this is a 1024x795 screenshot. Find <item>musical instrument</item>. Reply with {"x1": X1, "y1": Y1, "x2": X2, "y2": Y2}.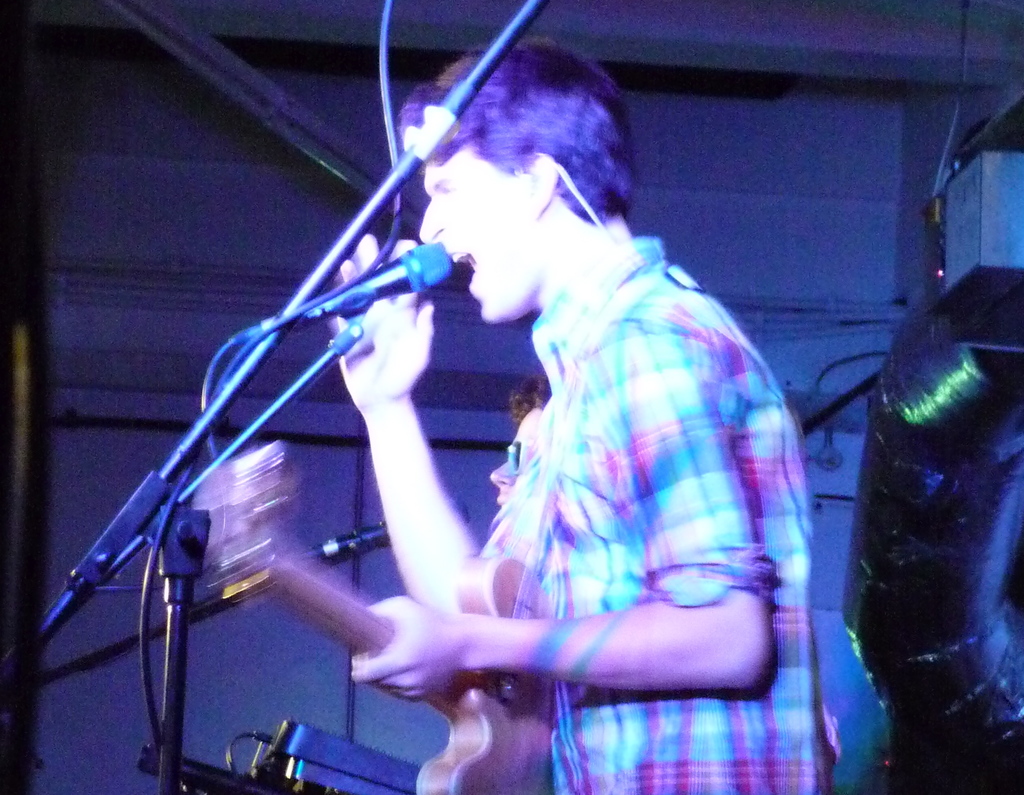
{"x1": 189, "y1": 436, "x2": 573, "y2": 794}.
